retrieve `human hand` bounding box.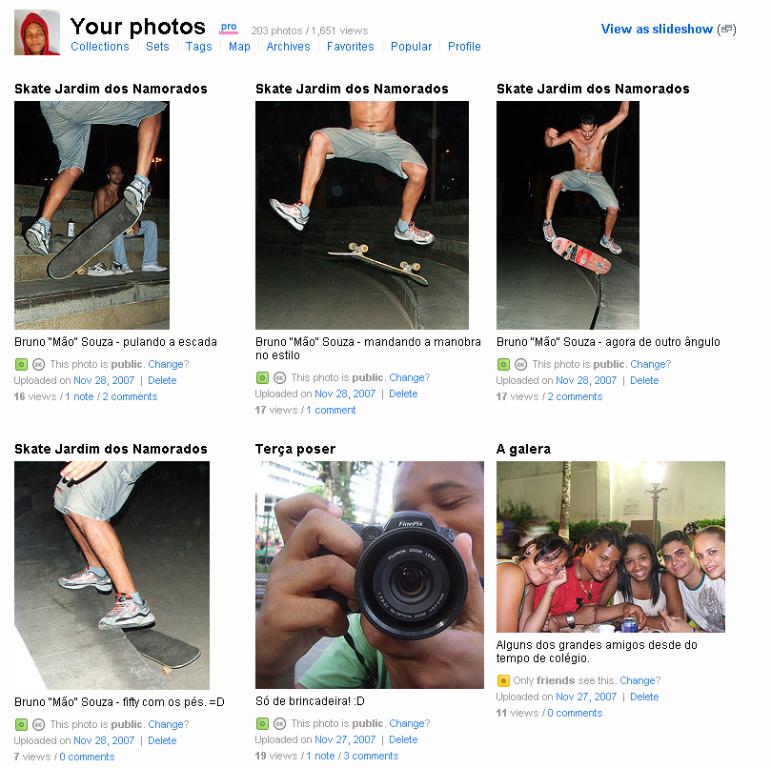
Bounding box: x1=60, y1=460, x2=107, y2=483.
